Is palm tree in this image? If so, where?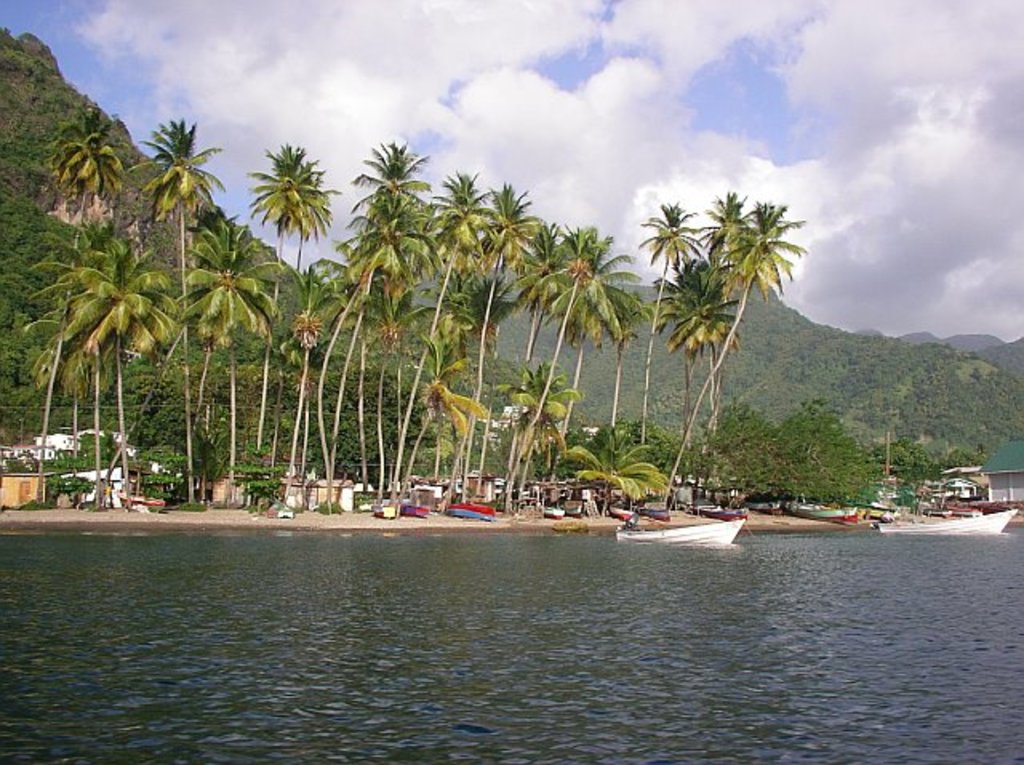
Yes, at 85:246:168:423.
